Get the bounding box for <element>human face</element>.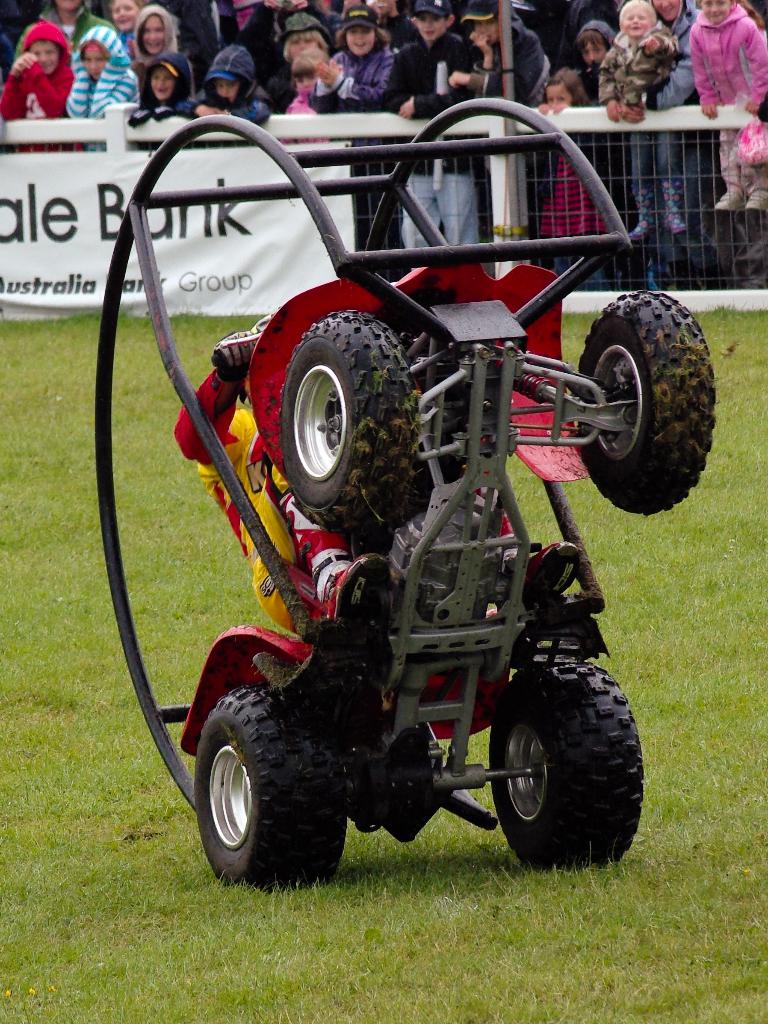
l=289, t=36, r=322, b=63.
